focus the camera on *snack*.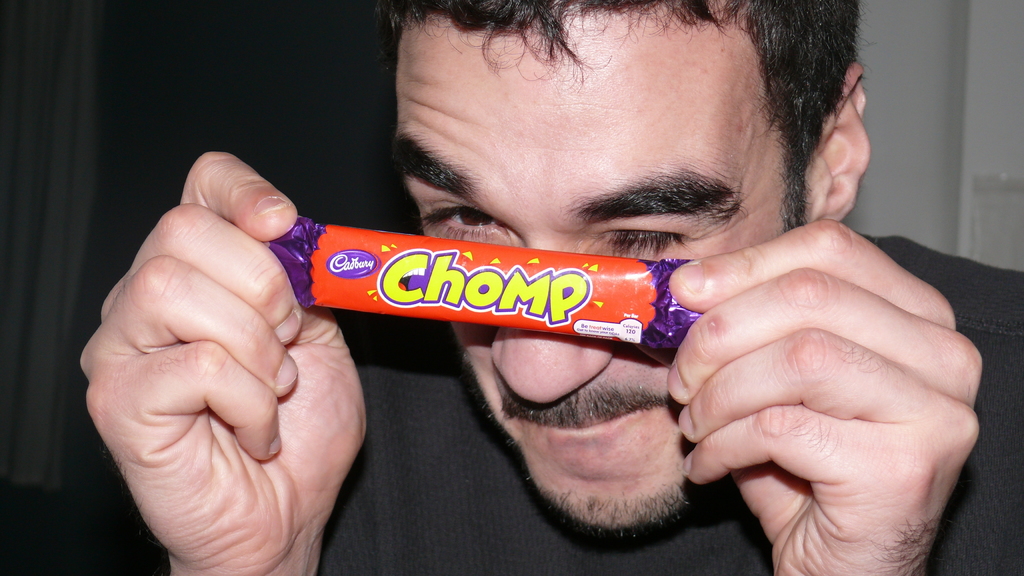
Focus region: locate(302, 221, 676, 348).
